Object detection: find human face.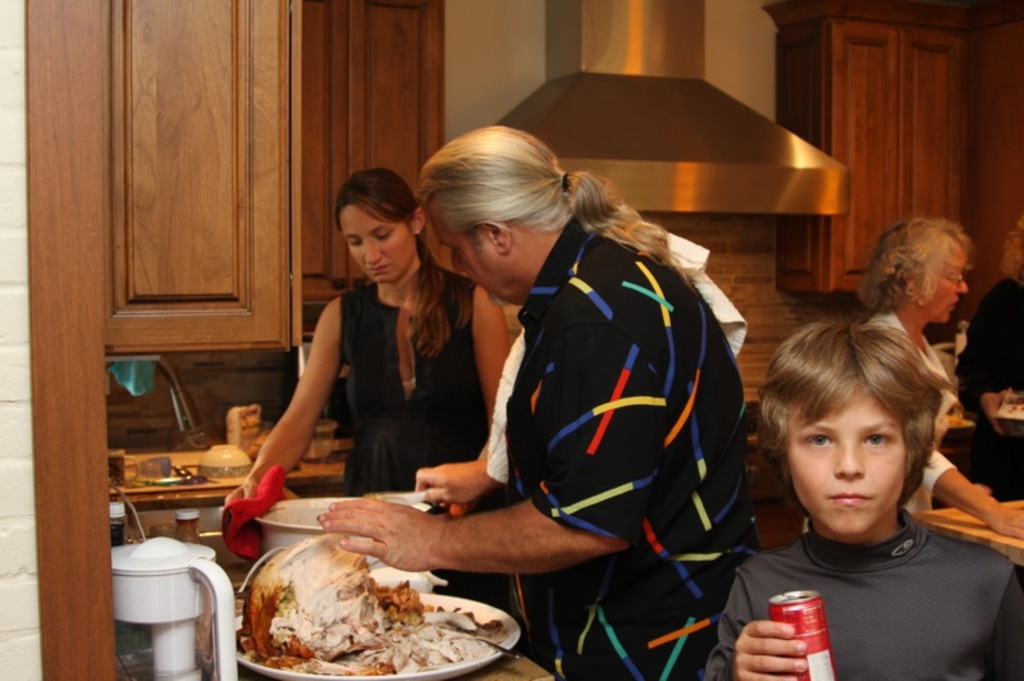
344 206 410 285.
